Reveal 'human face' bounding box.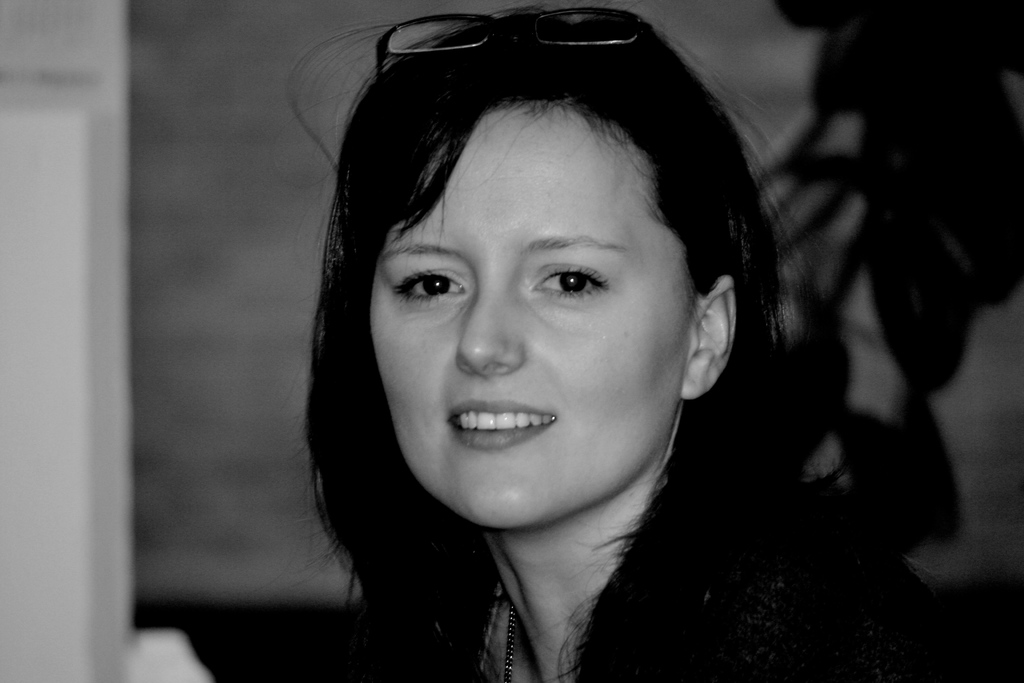
Revealed: select_region(366, 92, 696, 530).
